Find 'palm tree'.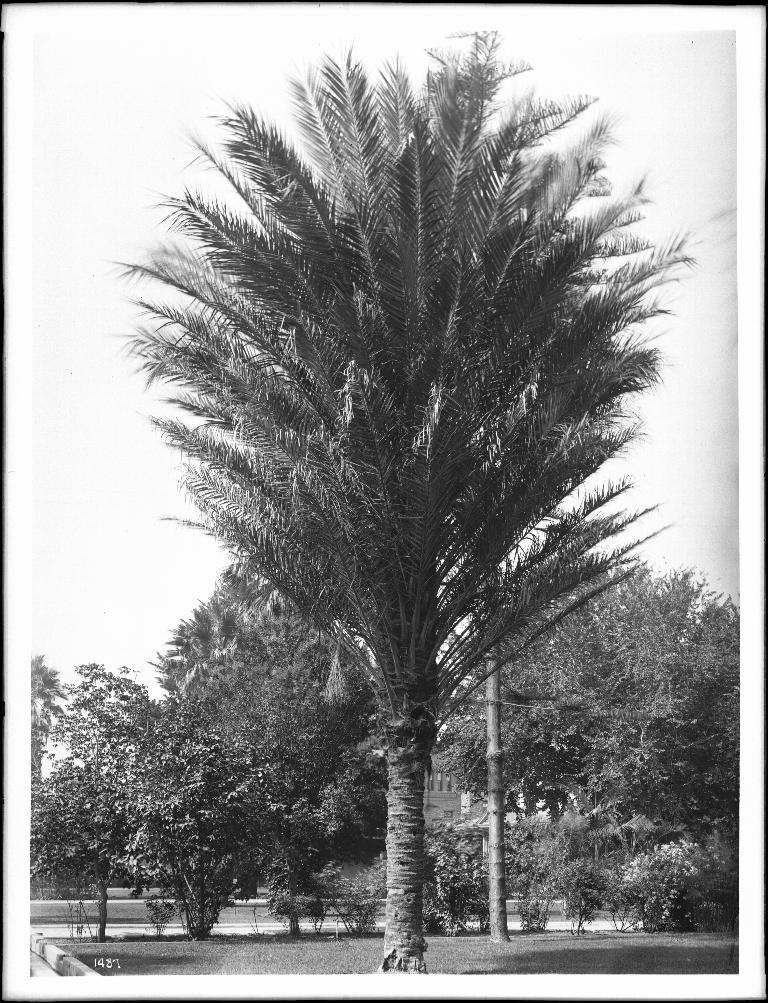
l=251, t=602, r=388, b=868.
